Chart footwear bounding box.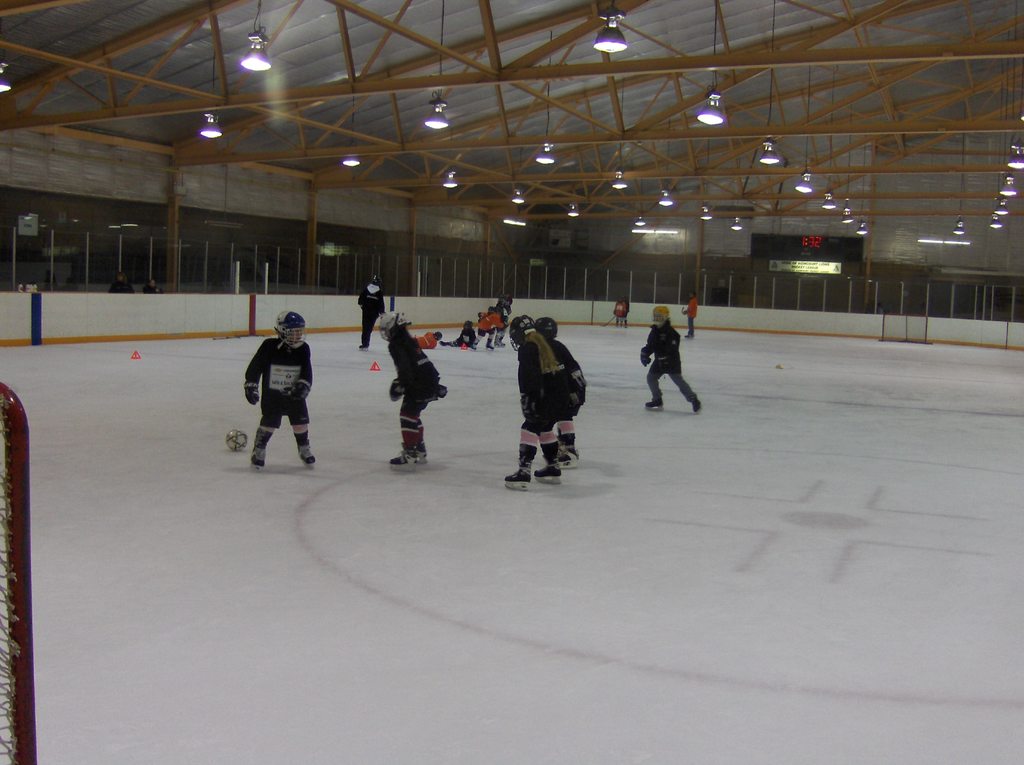
Charted: detection(440, 339, 451, 348).
